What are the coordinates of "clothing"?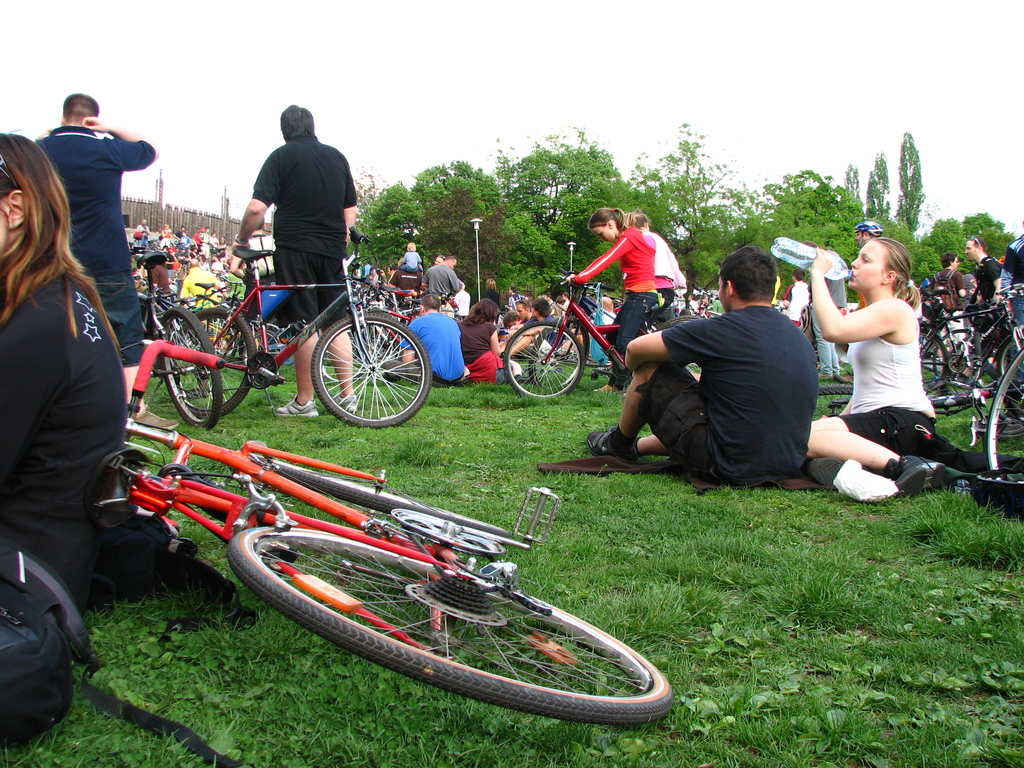
bbox=(250, 131, 358, 333).
